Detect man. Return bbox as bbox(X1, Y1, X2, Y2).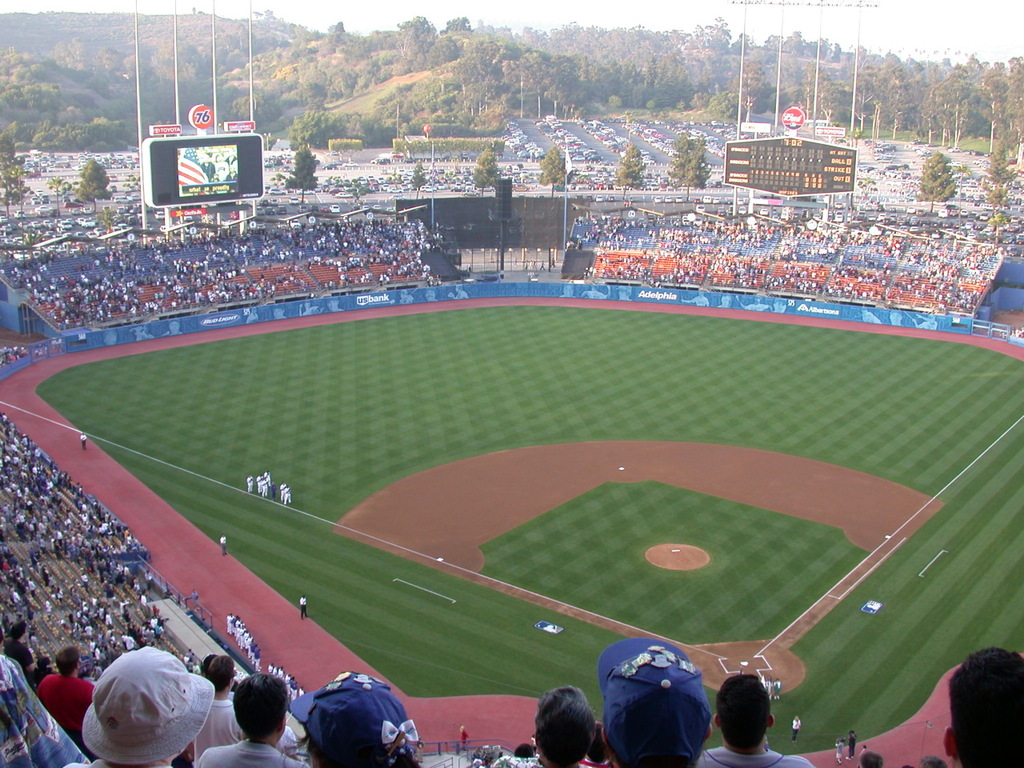
bbox(946, 648, 1023, 767).
